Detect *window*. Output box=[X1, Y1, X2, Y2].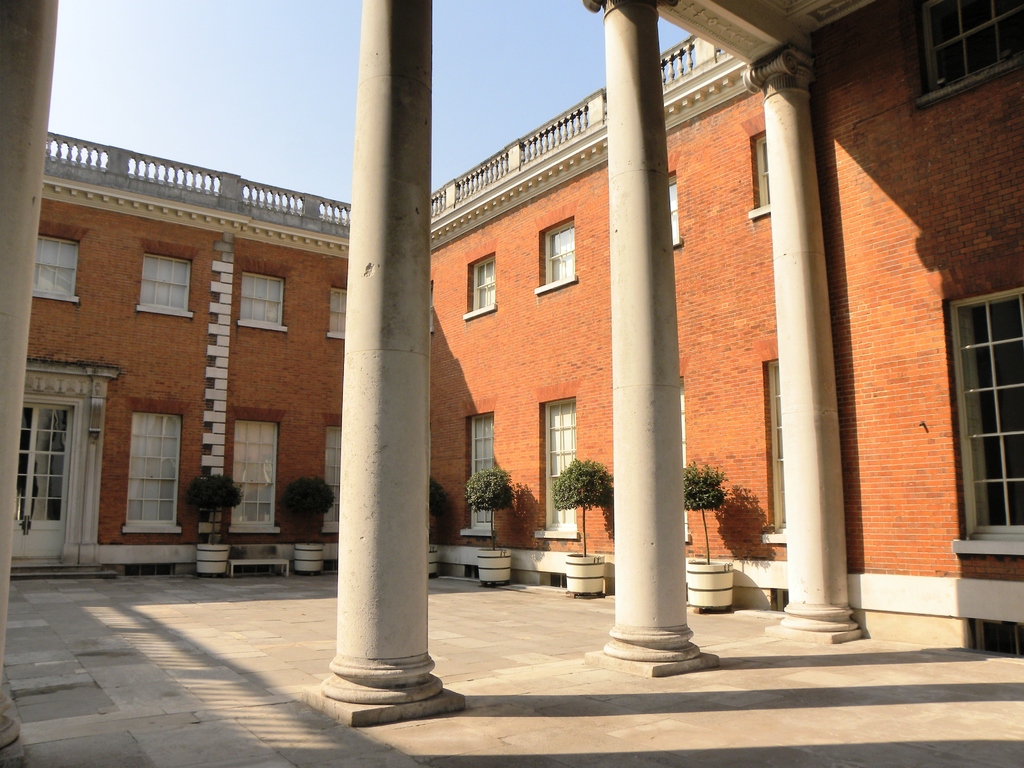
box=[220, 413, 284, 531].
